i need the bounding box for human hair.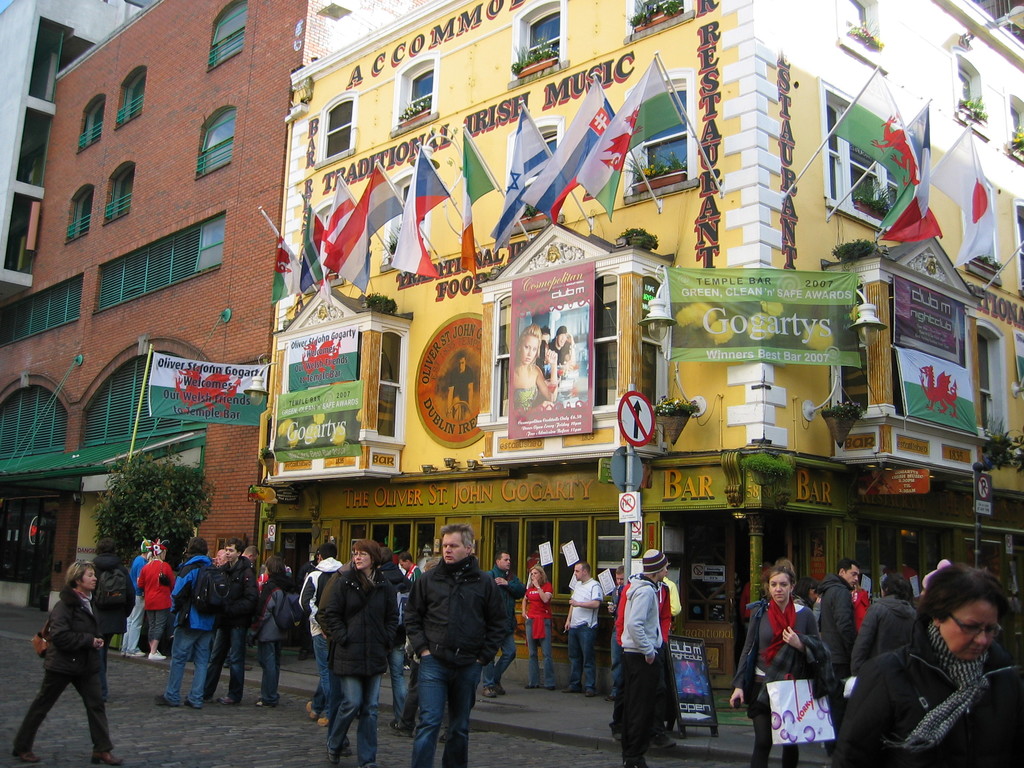
Here it is: (x1=911, y1=558, x2=1006, y2=628).
